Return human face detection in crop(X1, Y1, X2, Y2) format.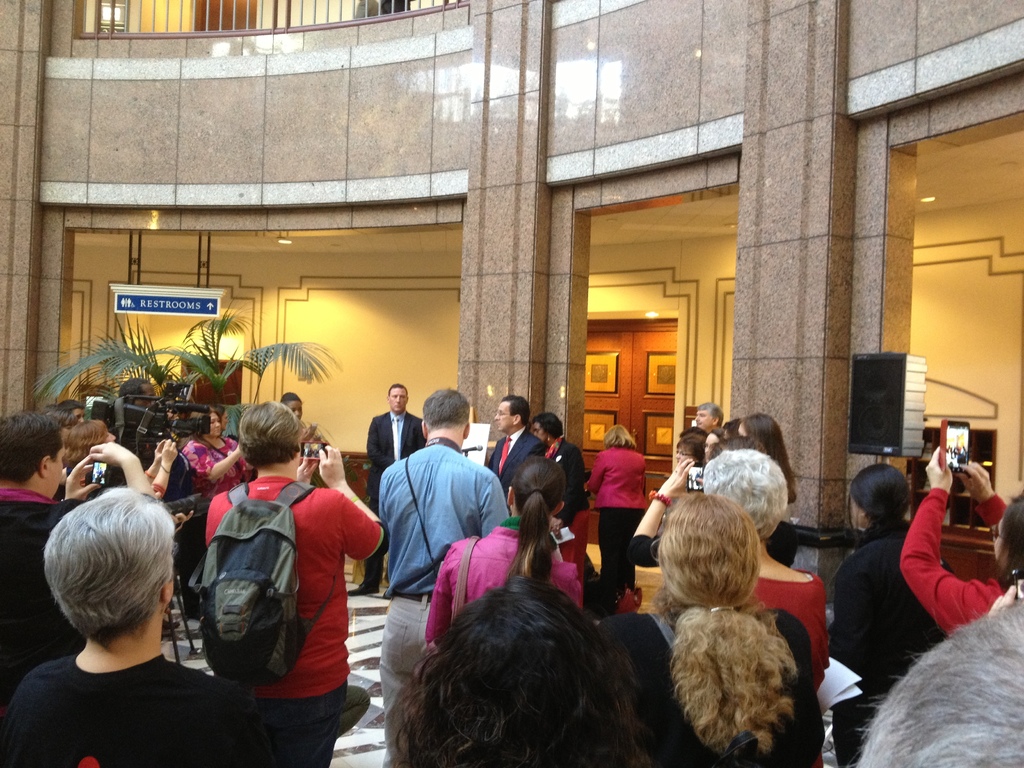
crop(694, 408, 716, 428).
